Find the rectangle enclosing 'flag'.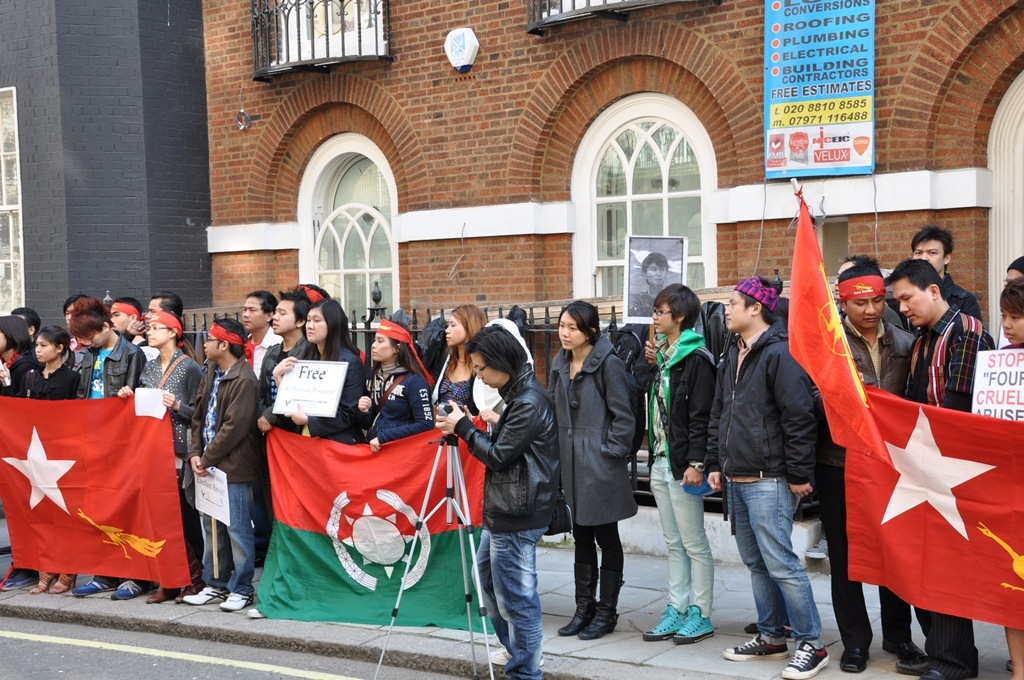
845,385,1023,634.
